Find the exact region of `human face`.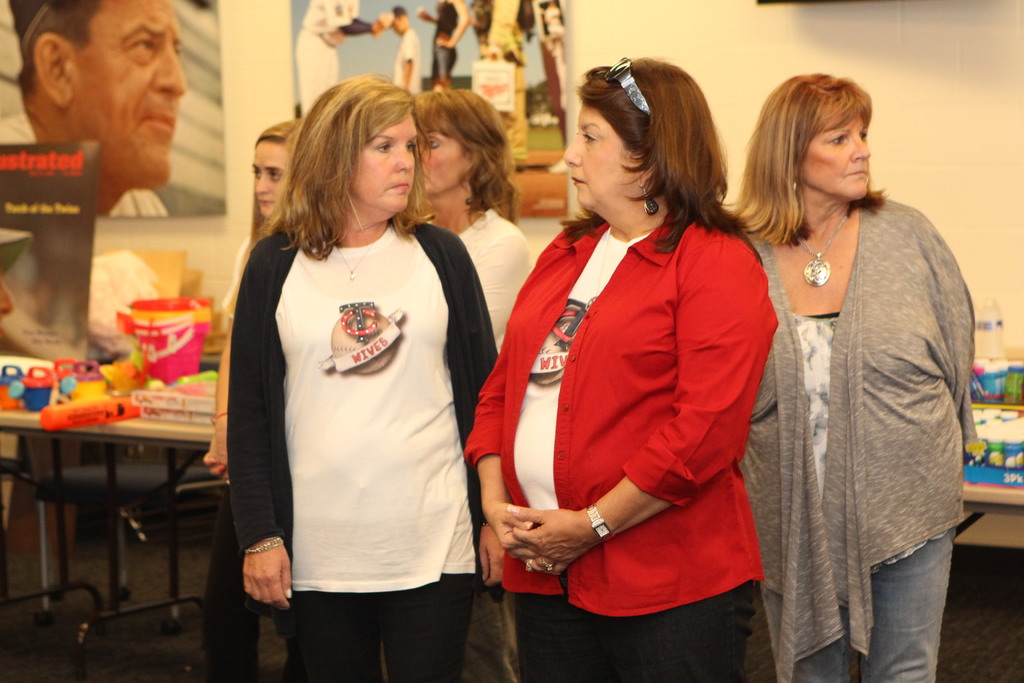
Exact region: (419, 130, 473, 197).
